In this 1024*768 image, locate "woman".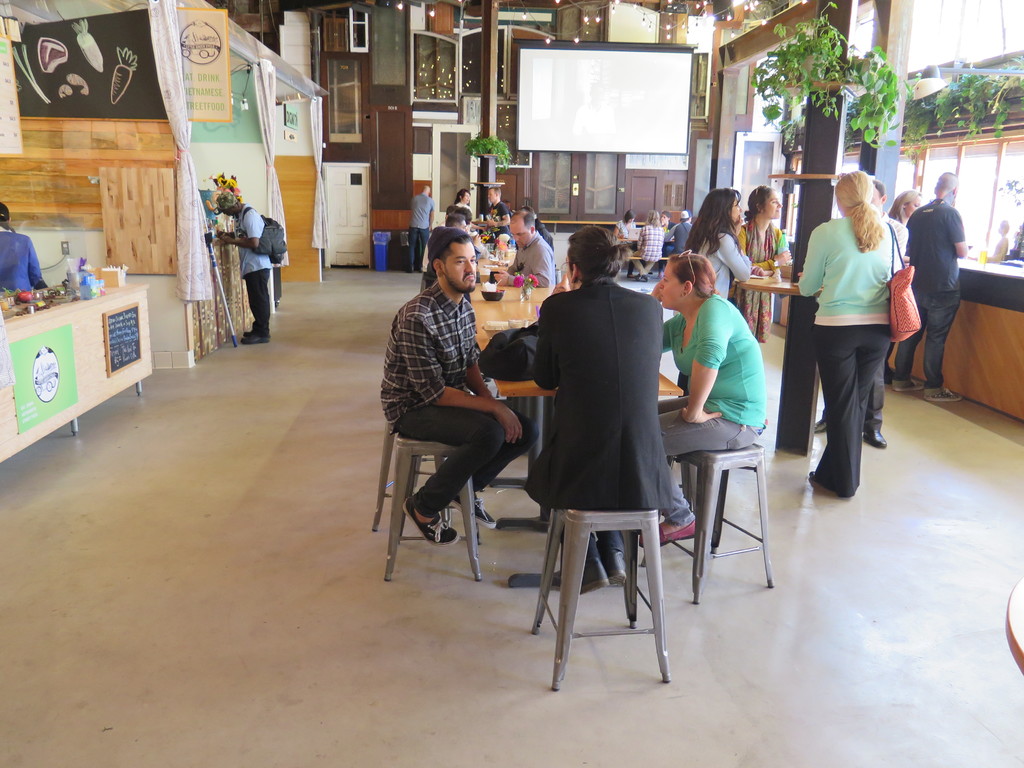
Bounding box: <box>724,183,792,344</box>.
